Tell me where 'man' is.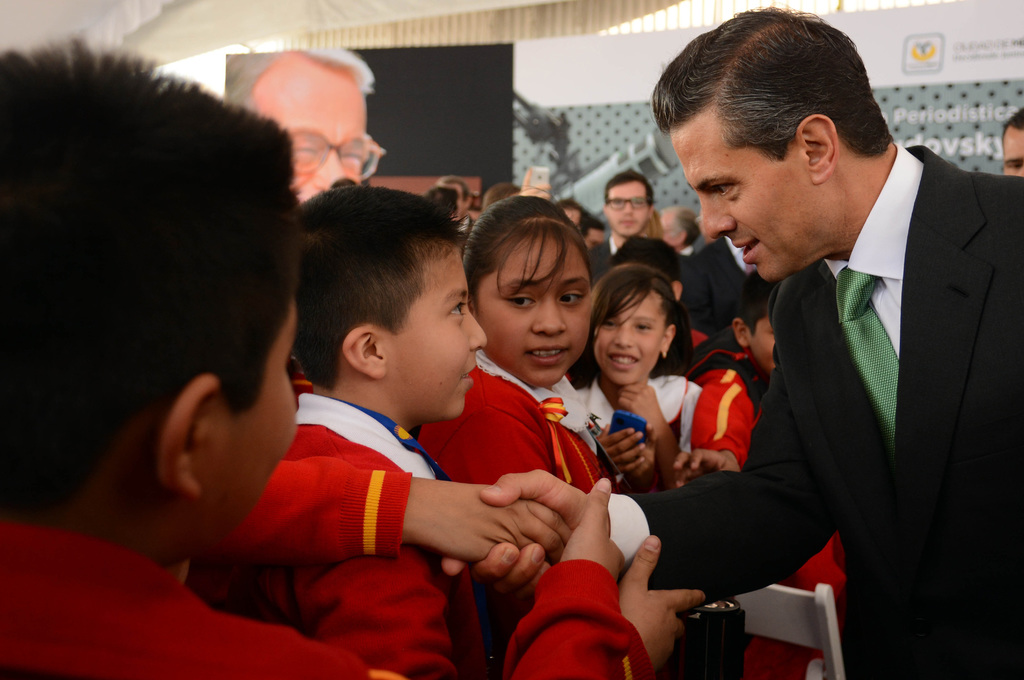
'man' is at x1=1001, y1=109, x2=1023, y2=173.
